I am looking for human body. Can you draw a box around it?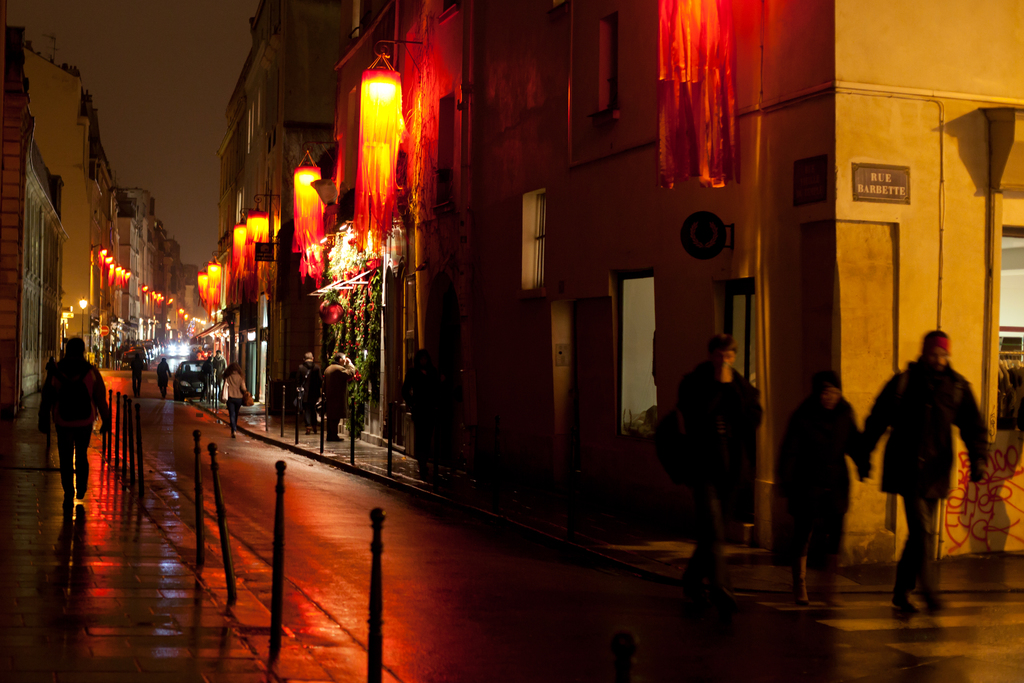
Sure, the bounding box is 42, 353, 115, 500.
